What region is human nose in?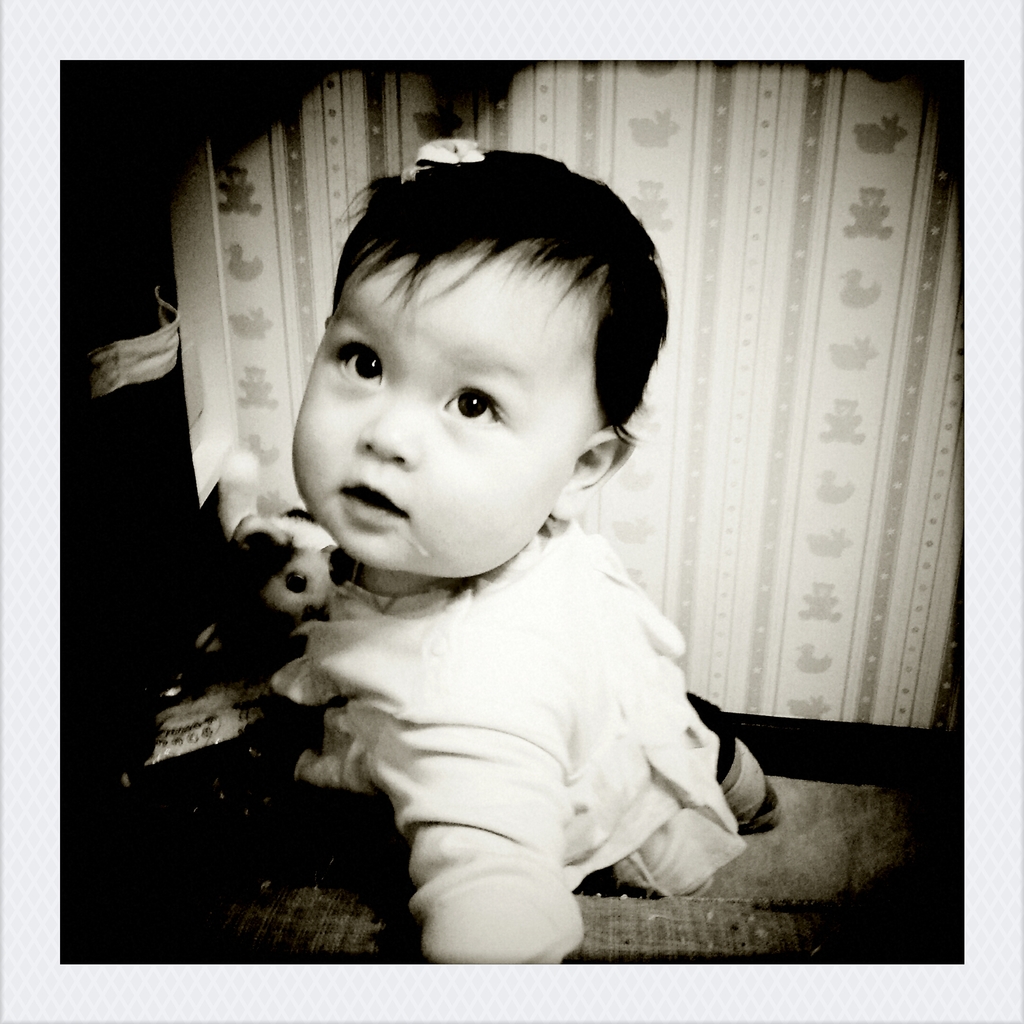
bbox=[350, 403, 422, 466].
